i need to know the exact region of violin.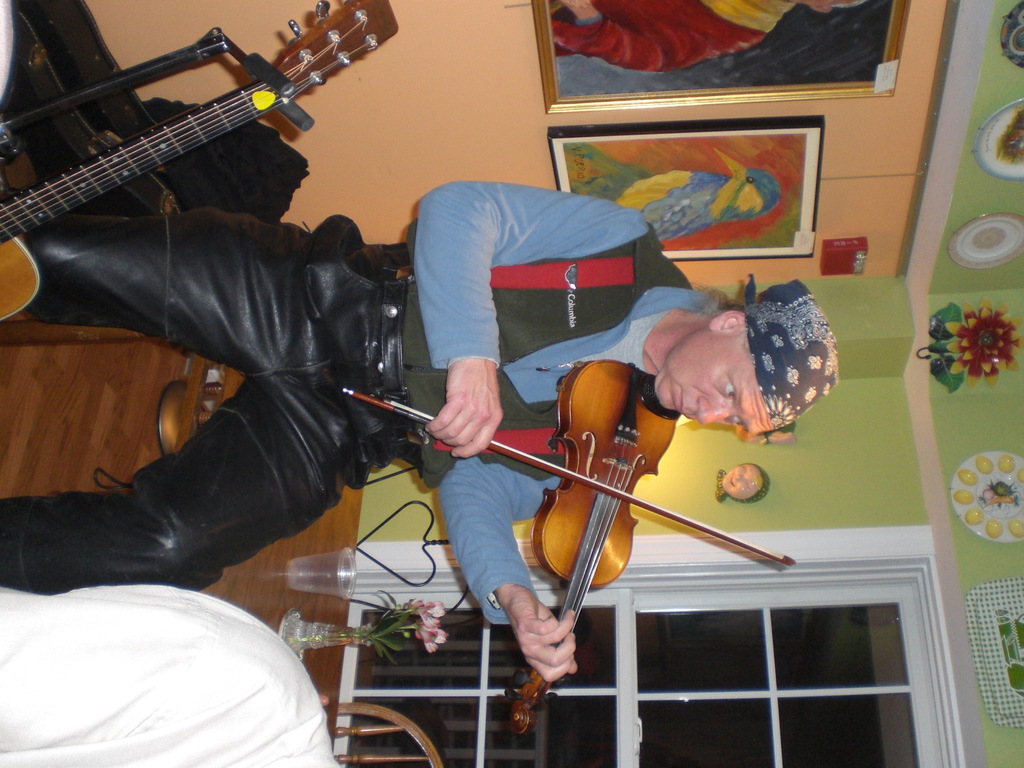
Region: x1=363, y1=333, x2=749, y2=682.
